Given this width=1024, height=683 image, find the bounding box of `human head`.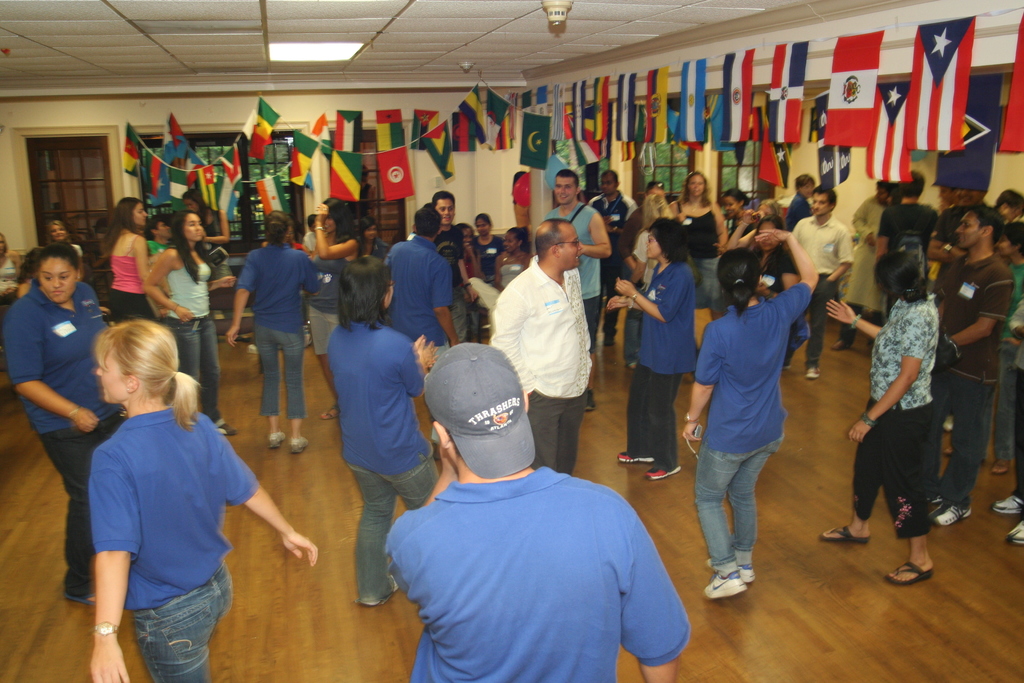
794, 176, 812, 200.
